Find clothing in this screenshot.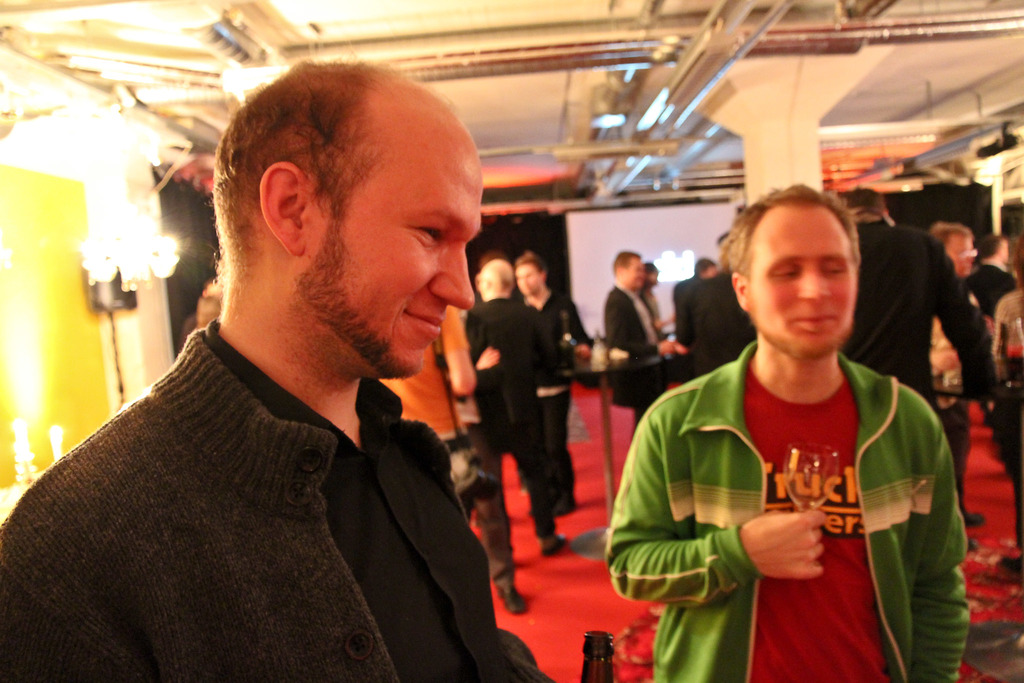
The bounding box for clothing is locate(387, 299, 522, 593).
